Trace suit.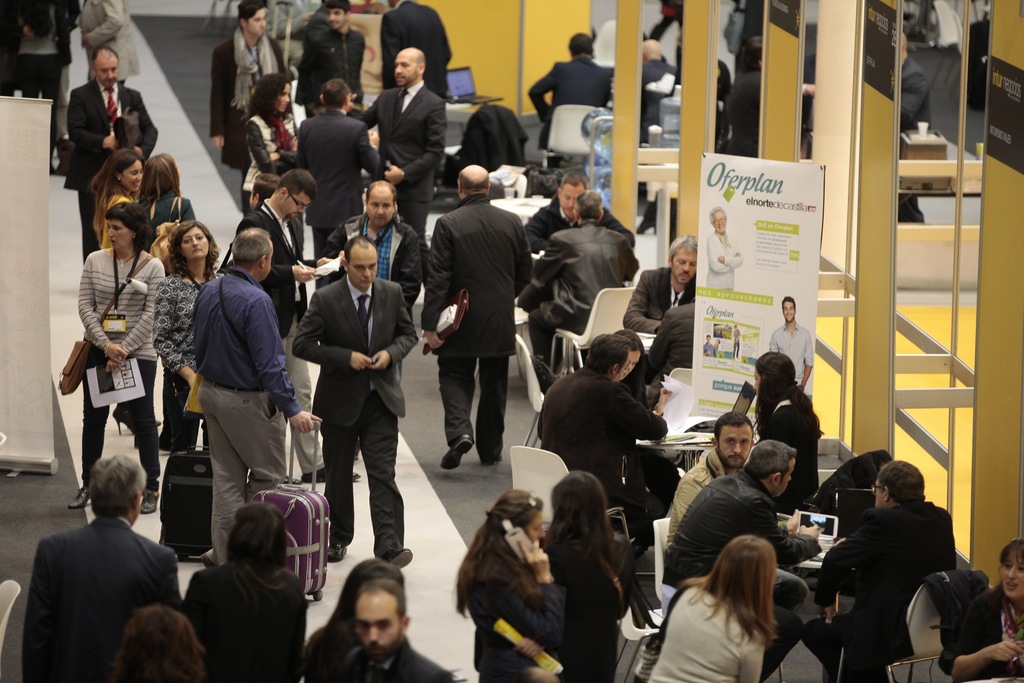
Traced to (294,108,381,288).
